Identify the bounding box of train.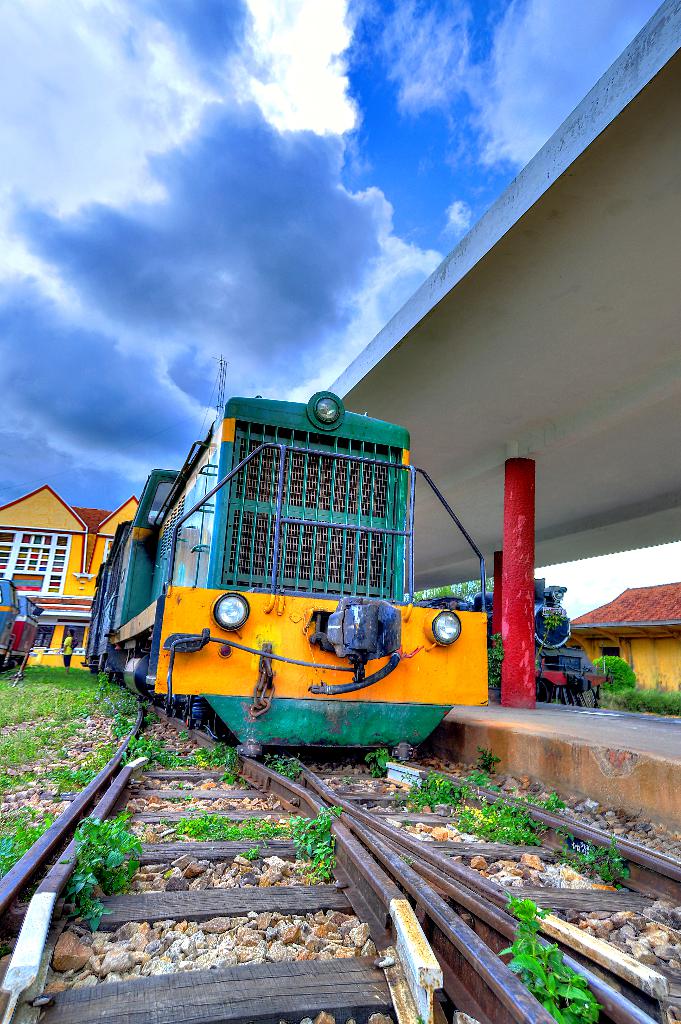
84 394 487 762.
